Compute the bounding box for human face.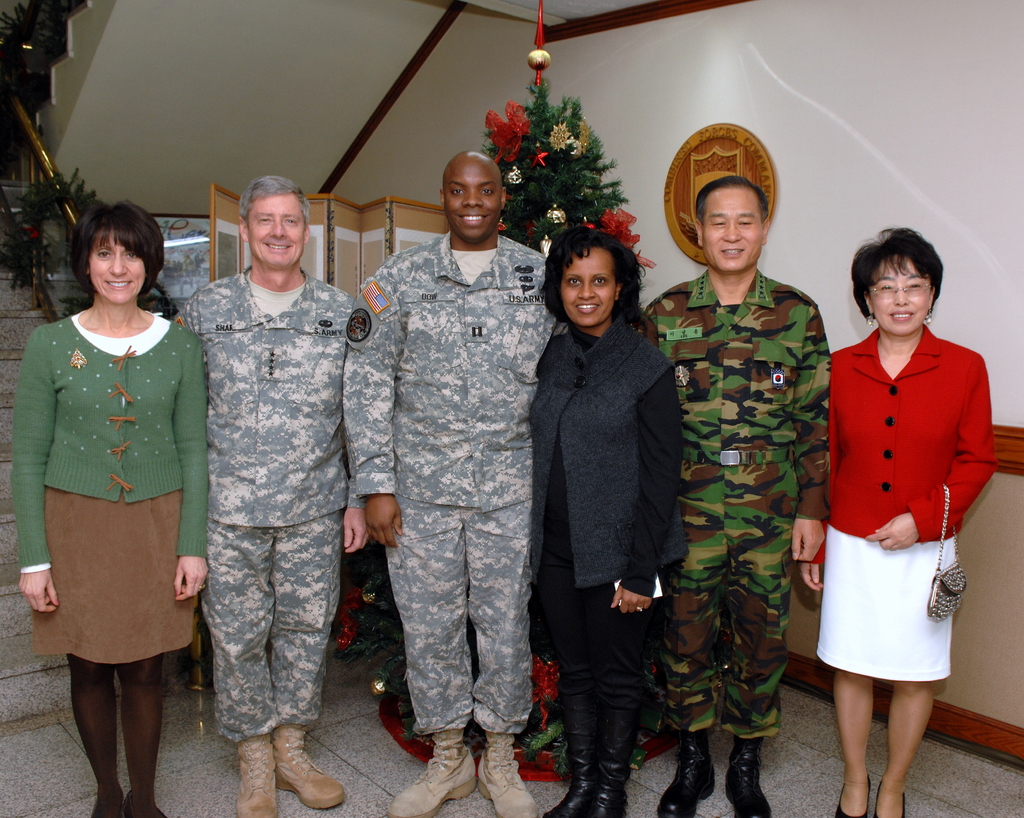
<region>870, 261, 932, 333</region>.
